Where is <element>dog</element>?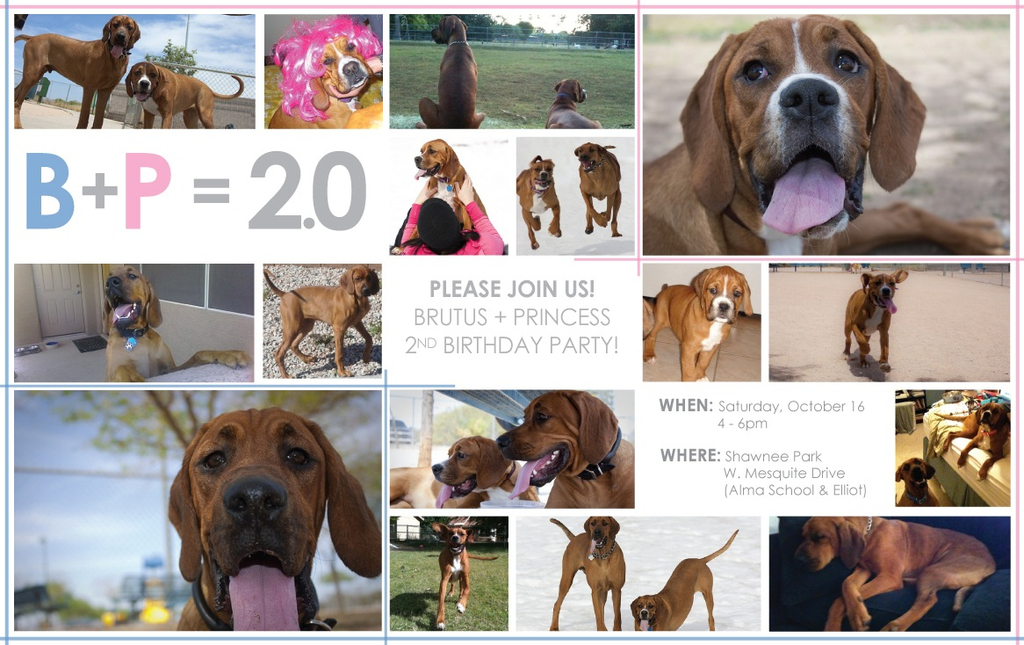
locate(893, 456, 939, 507).
